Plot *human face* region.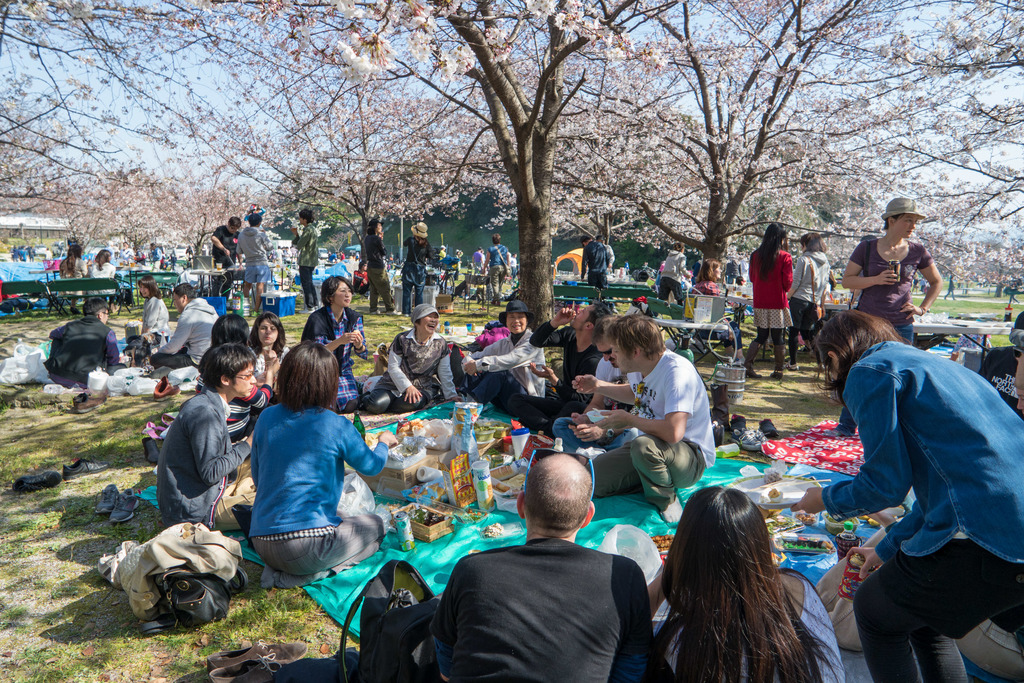
Plotted at [419,314,437,334].
